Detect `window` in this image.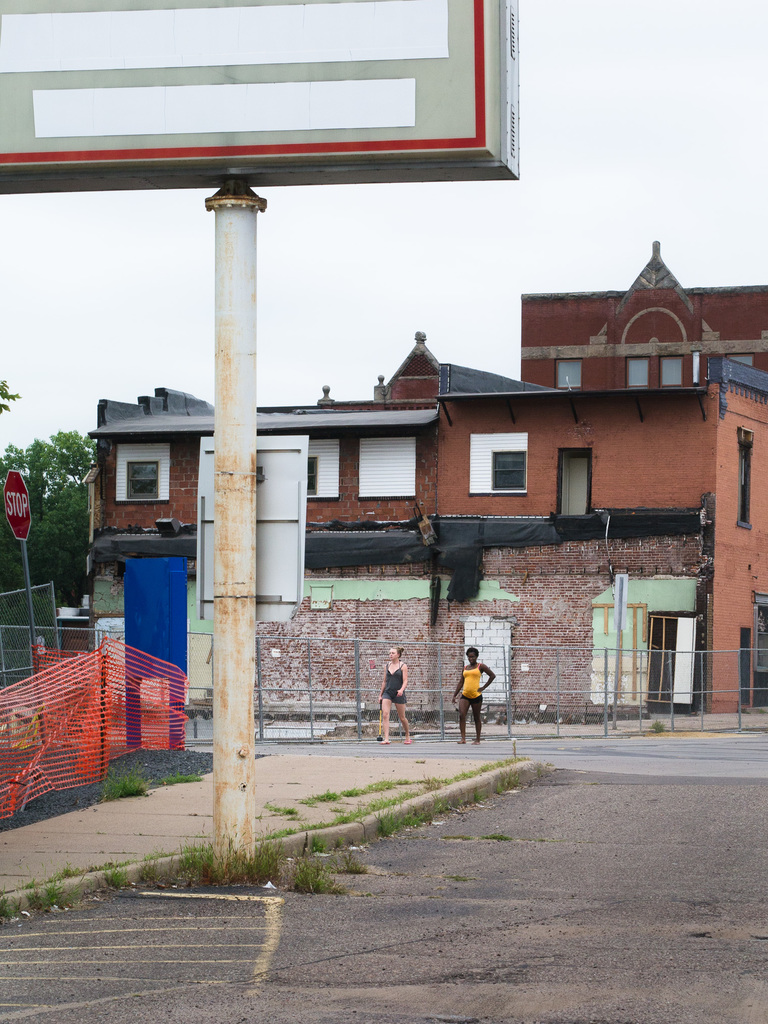
Detection: [left=623, top=356, right=653, bottom=394].
